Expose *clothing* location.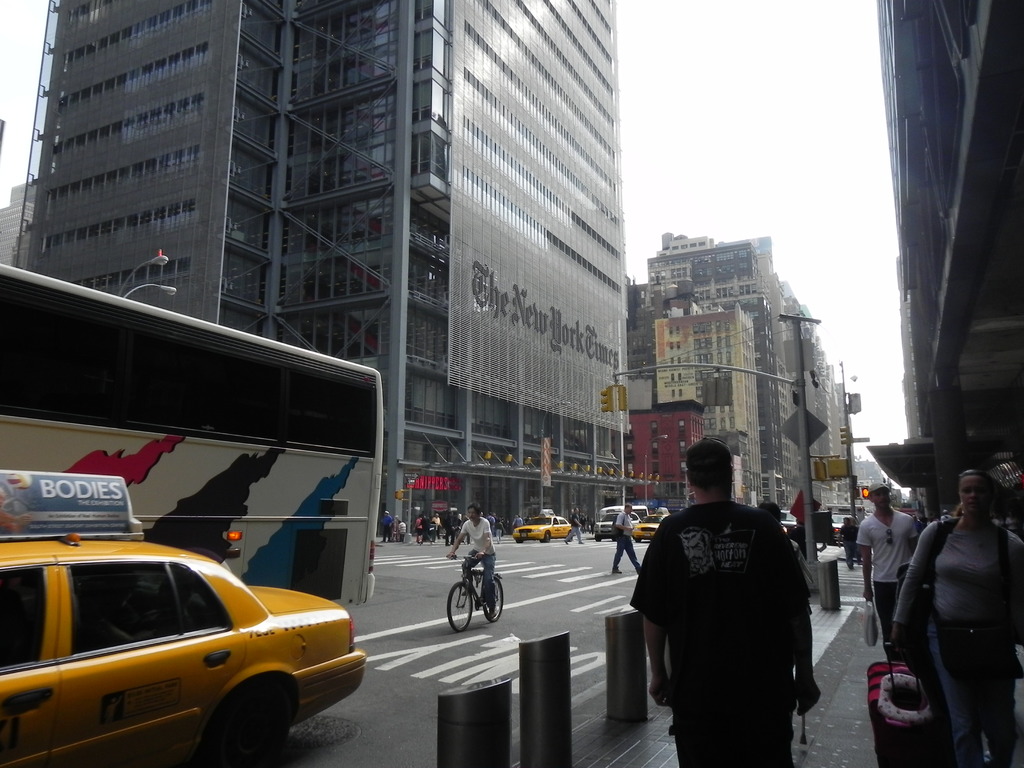
Exposed at rect(412, 517, 422, 537).
